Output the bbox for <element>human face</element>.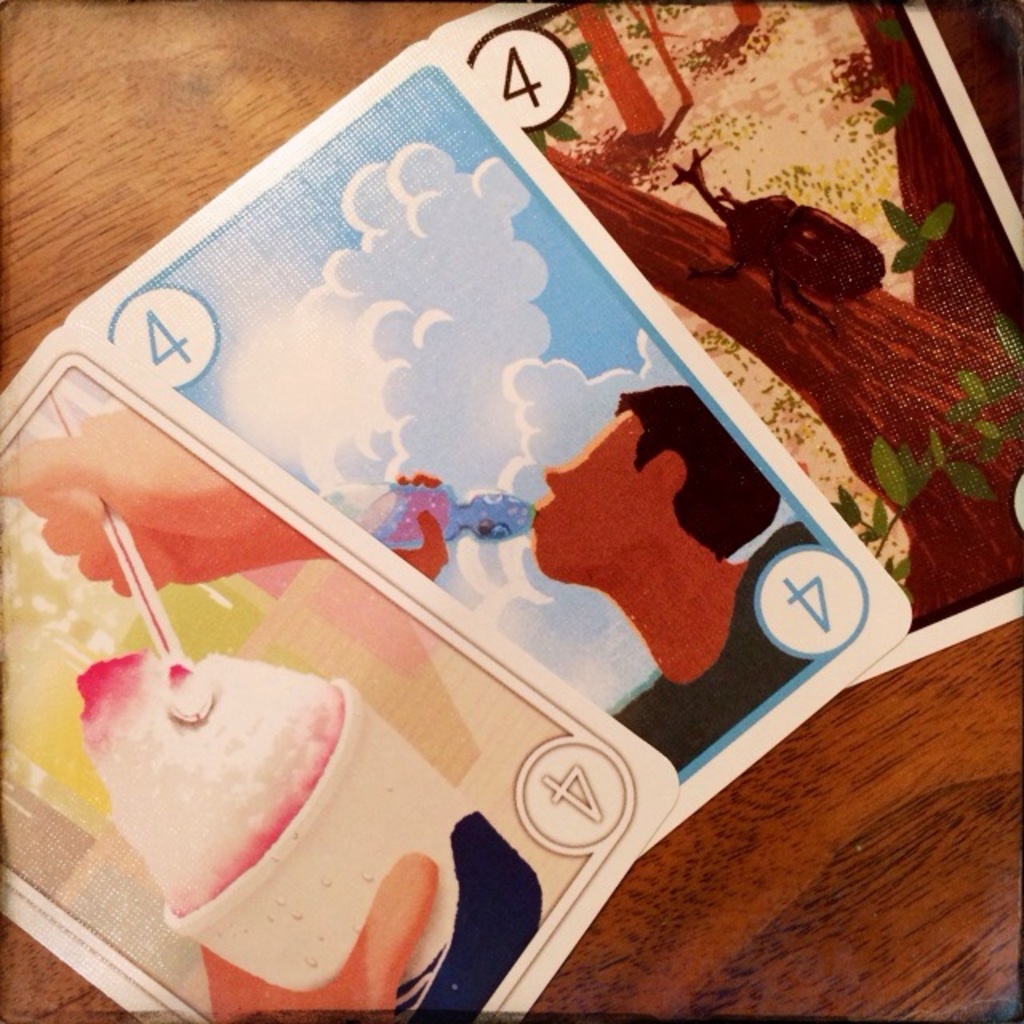
541, 414, 664, 562.
